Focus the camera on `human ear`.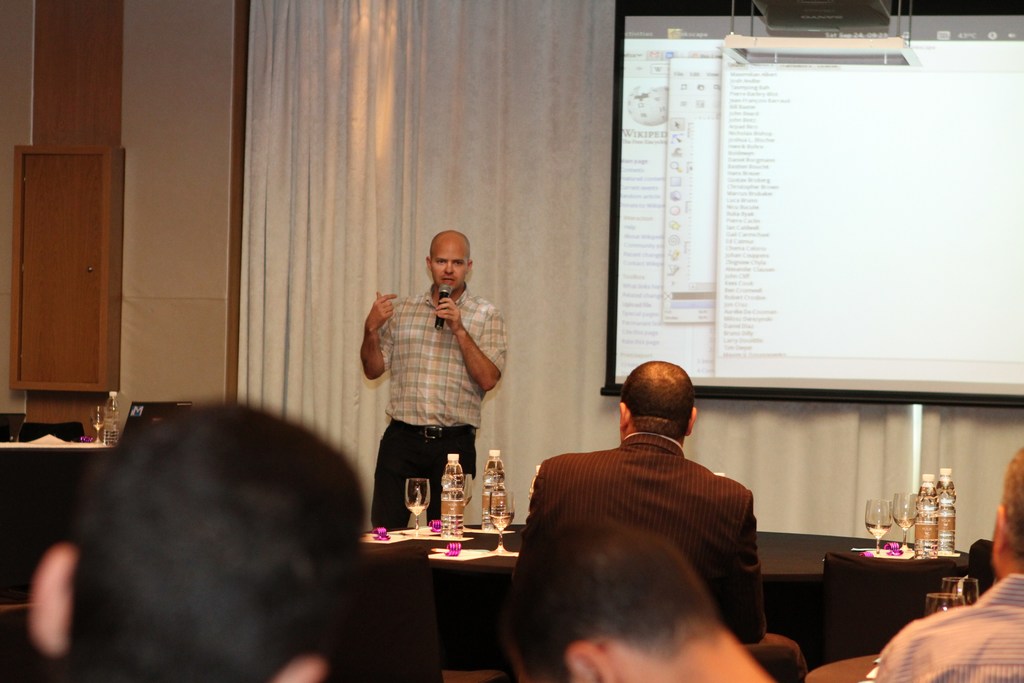
Focus region: 620:403:630:428.
